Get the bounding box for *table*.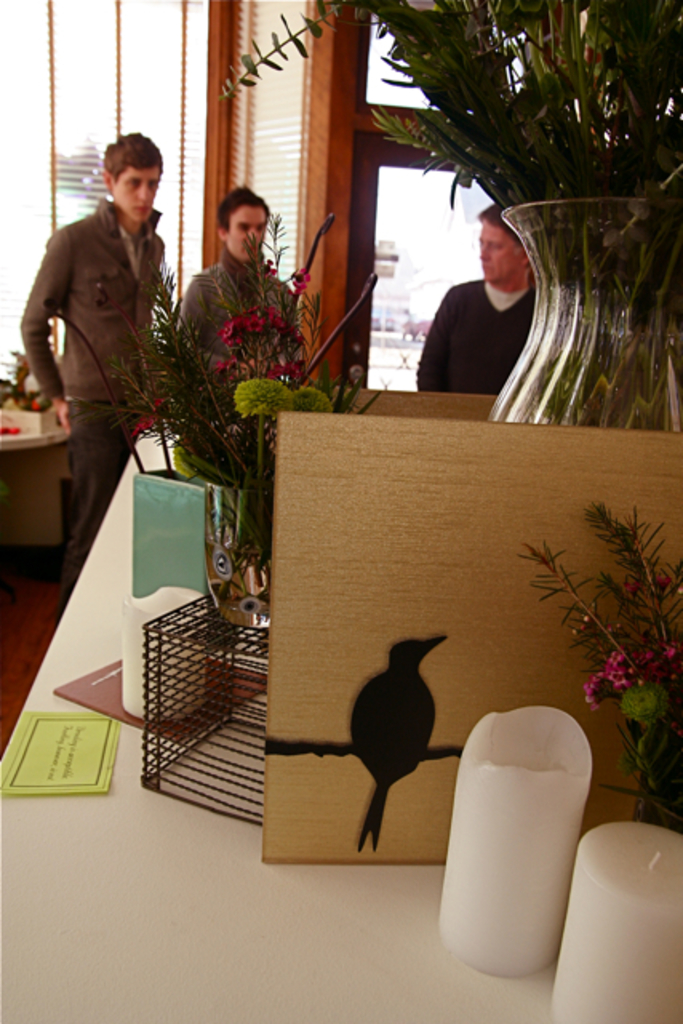
pyautogui.locateOnScreen(0, 413, 681, 1022).
